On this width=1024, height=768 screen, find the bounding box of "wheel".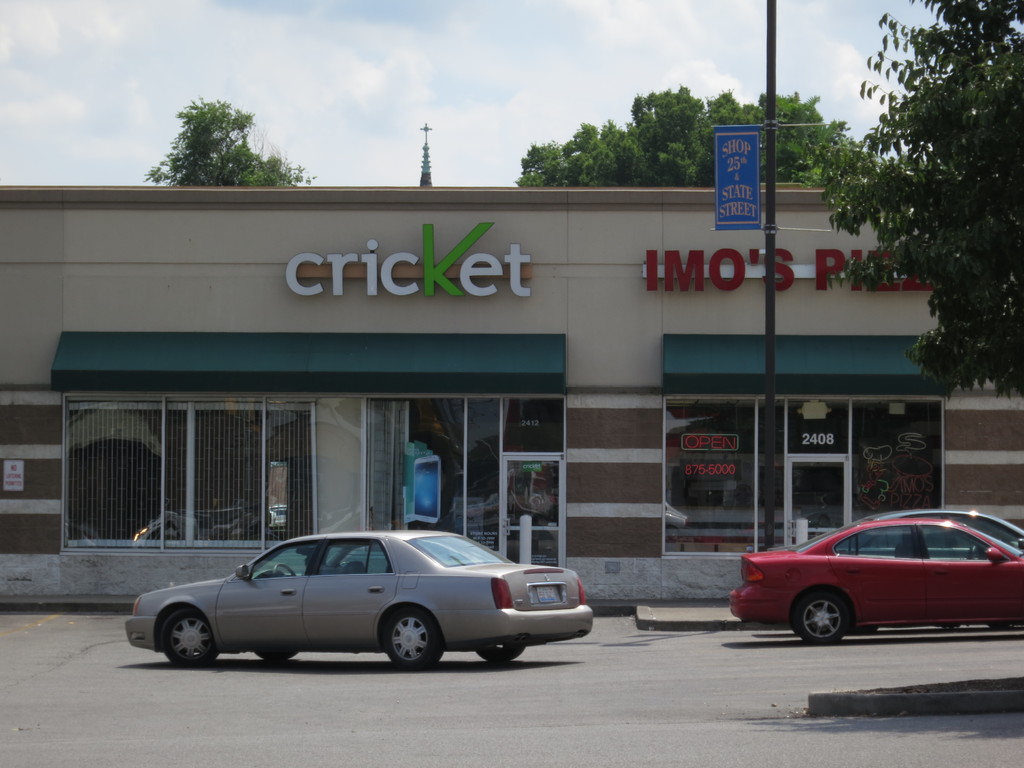
Bounding box: (161,609,217,668).
